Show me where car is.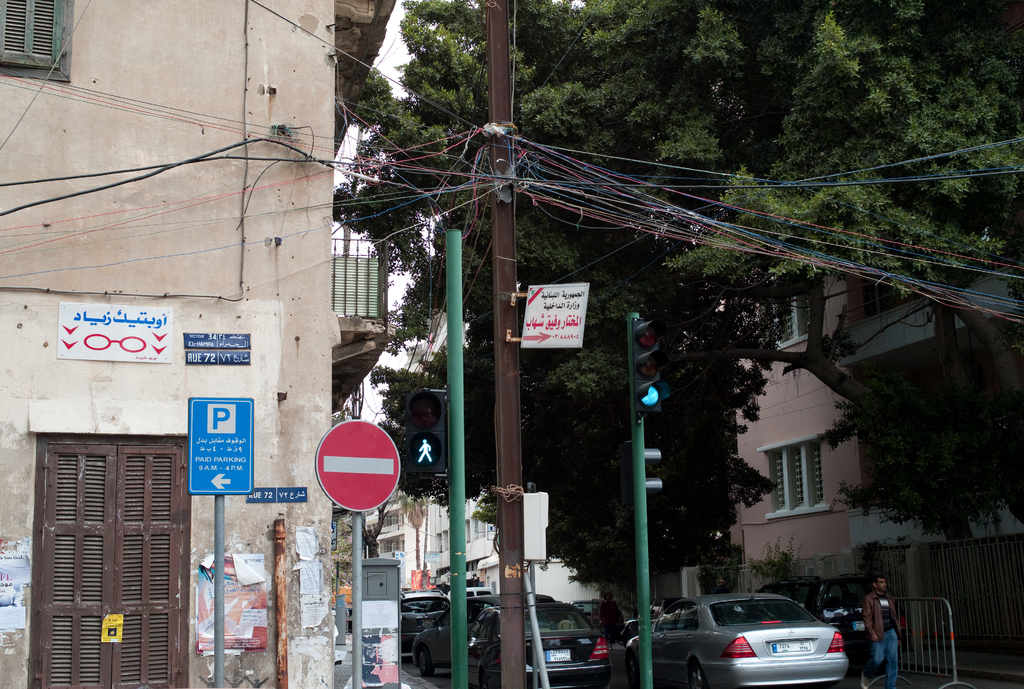
car is at bbox=(623, 606, 852, 683).
